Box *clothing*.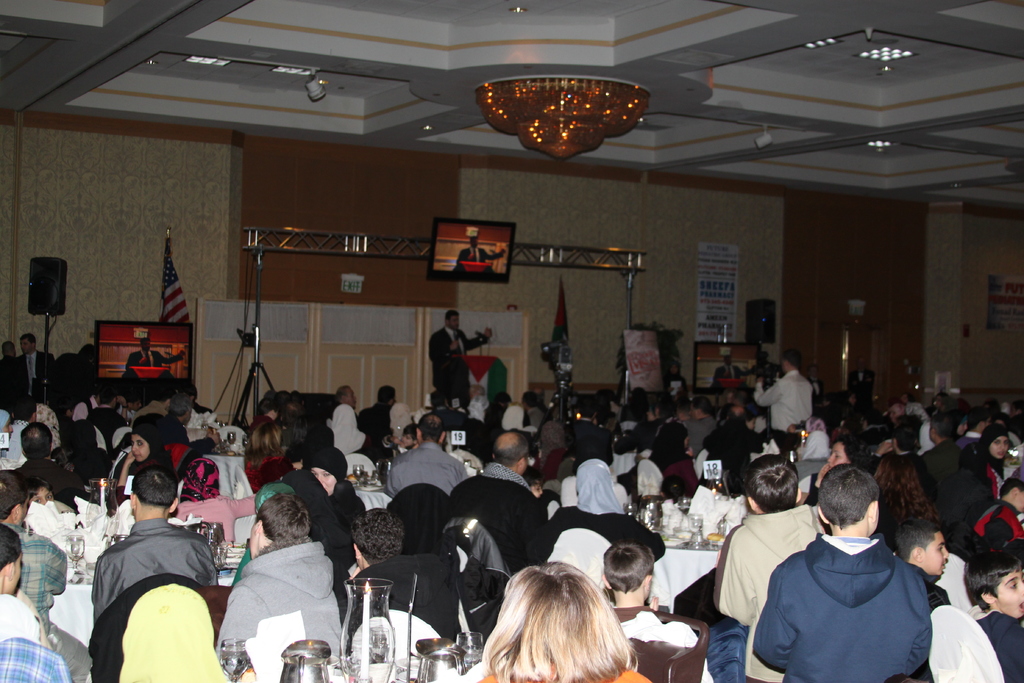
[x1=300, y1=457, x2=362, y2=520].
